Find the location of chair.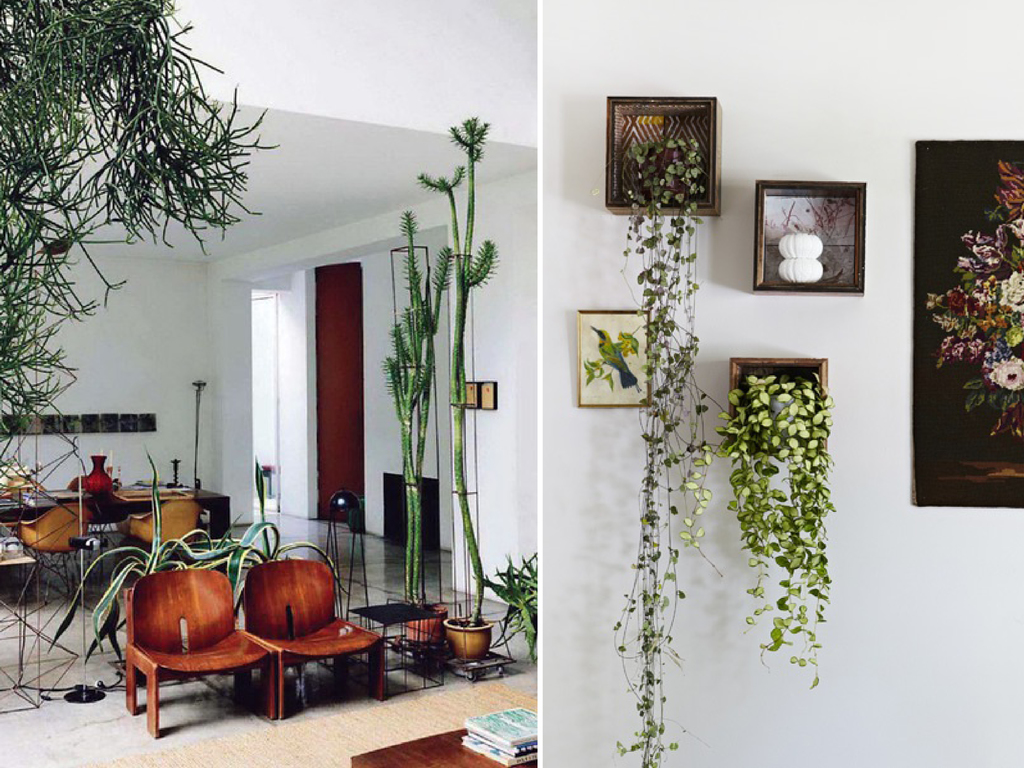
Location: left=0, top=473, right=47, bottom=539.
